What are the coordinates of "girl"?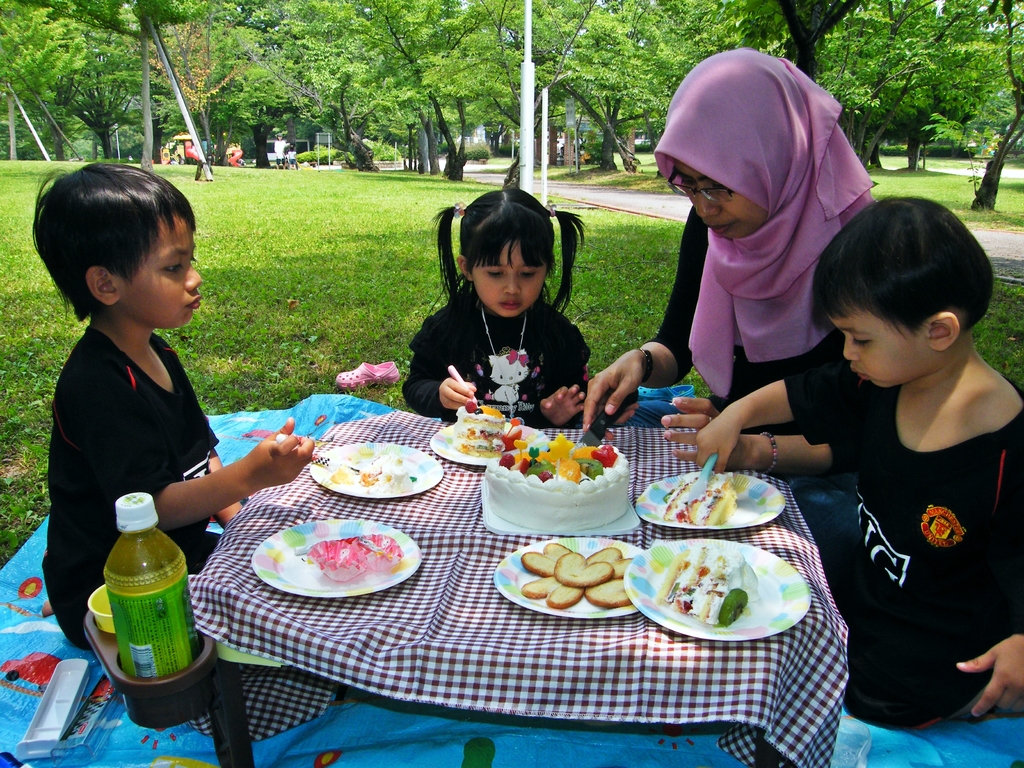
select_region(399, 177, 593, 431).
